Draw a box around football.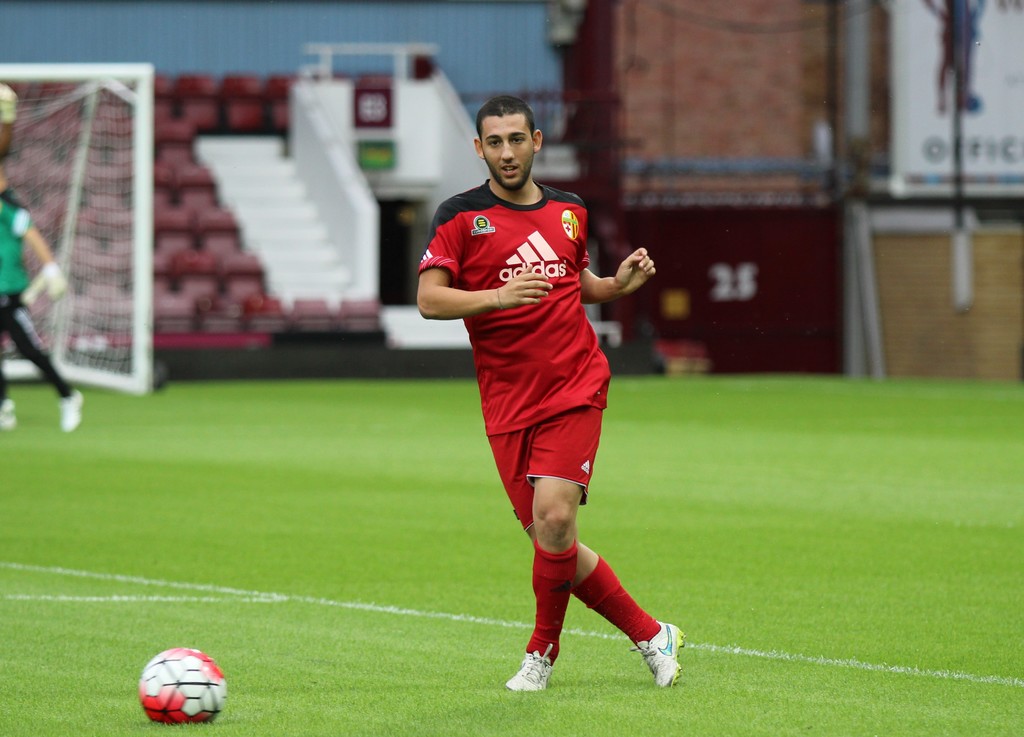
{"x1": 131, "y1": 644, "x2": 232, "y2": 722}.
